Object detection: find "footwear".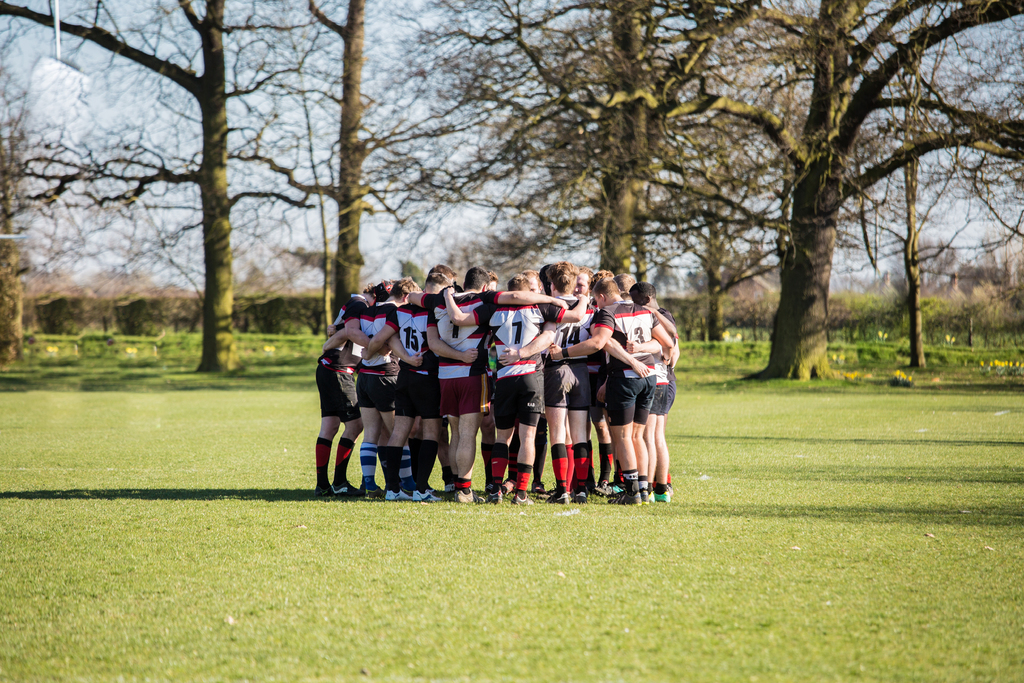
Rect(452, 485, 487, 504).
